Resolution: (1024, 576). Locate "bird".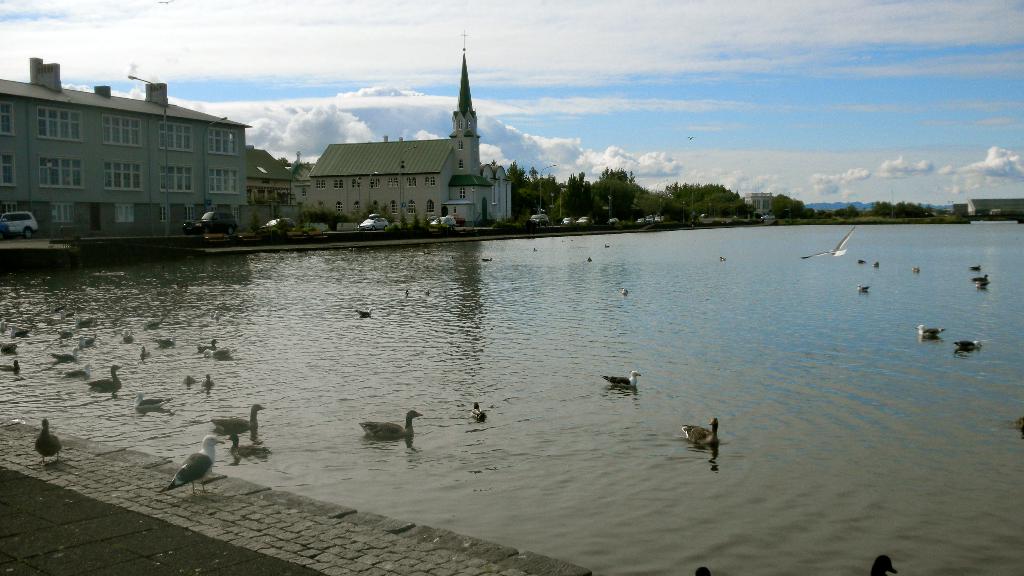
l=479, t=256, r=493, b=265.
